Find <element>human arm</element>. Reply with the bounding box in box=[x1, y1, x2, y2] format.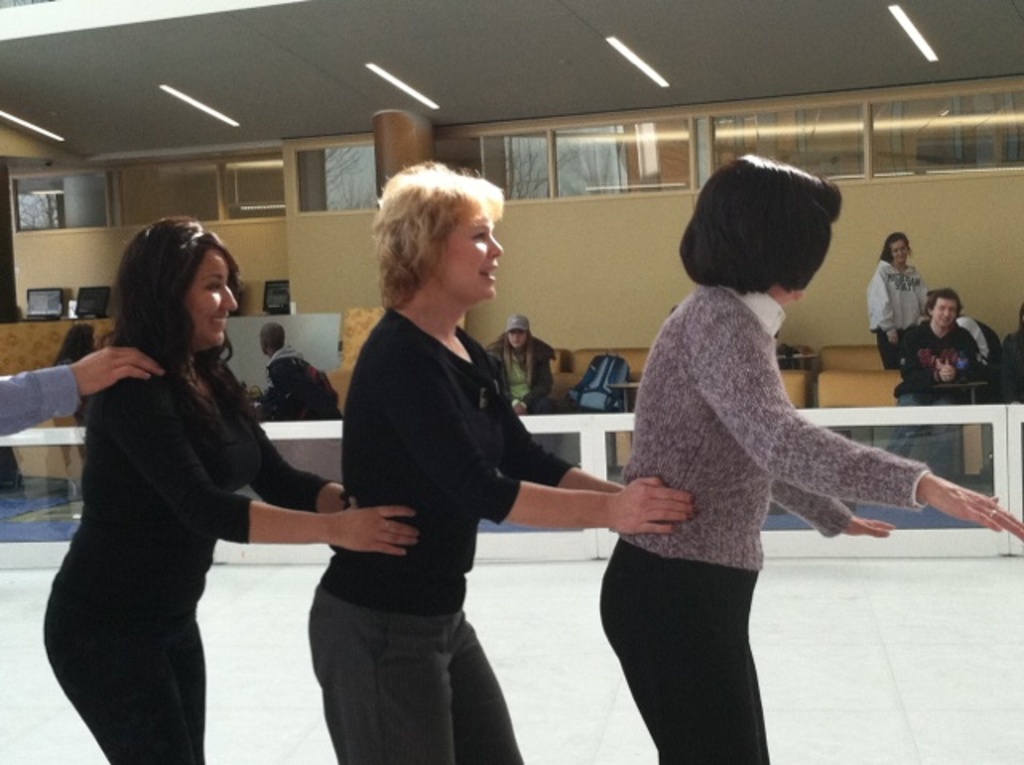
box=[0, 342, 166, 442].
